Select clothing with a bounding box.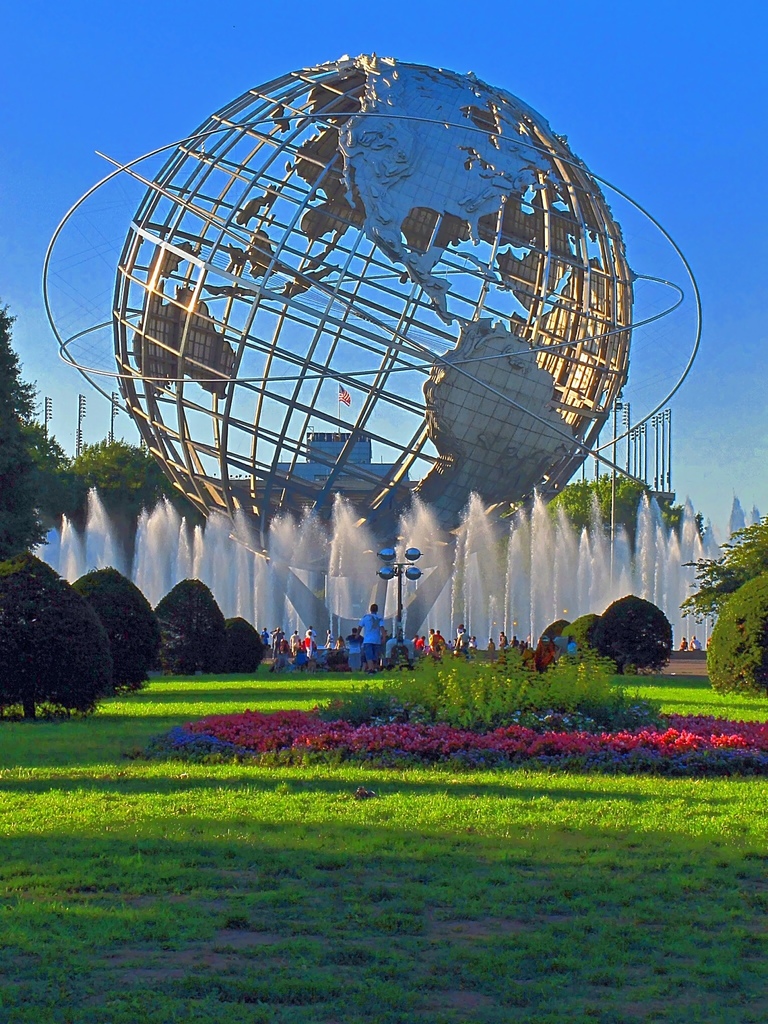
x1=566 y1=637 x2=584 y2=653.
